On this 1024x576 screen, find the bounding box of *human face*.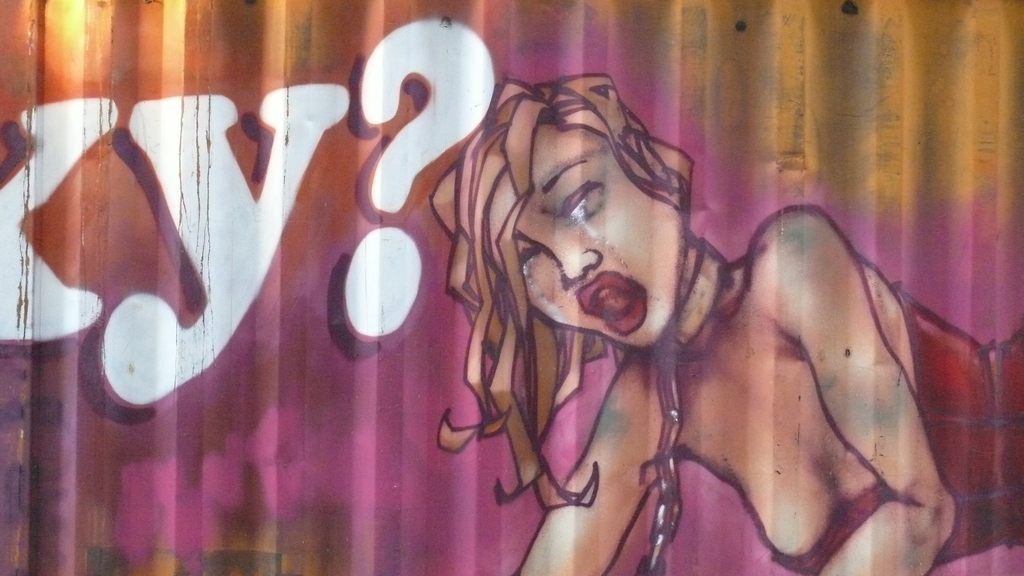
Bounding box: [left=509, top=124, right=689, bottom=339].
